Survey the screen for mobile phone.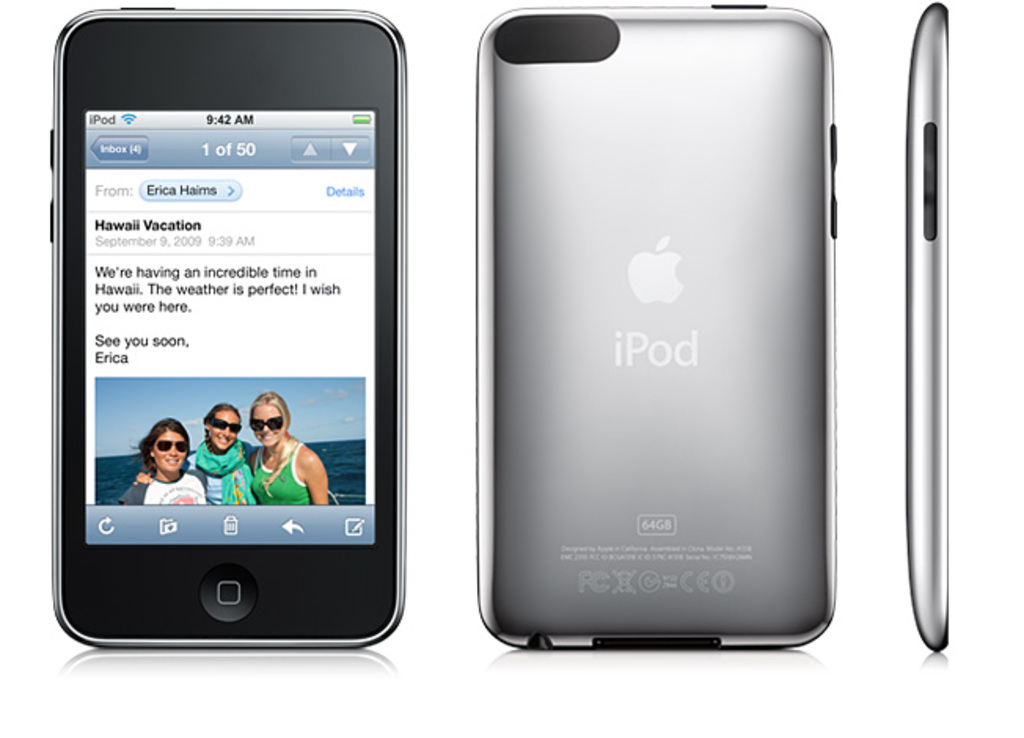
Survey found: left=906, top=0, right=952, bottom=652.
